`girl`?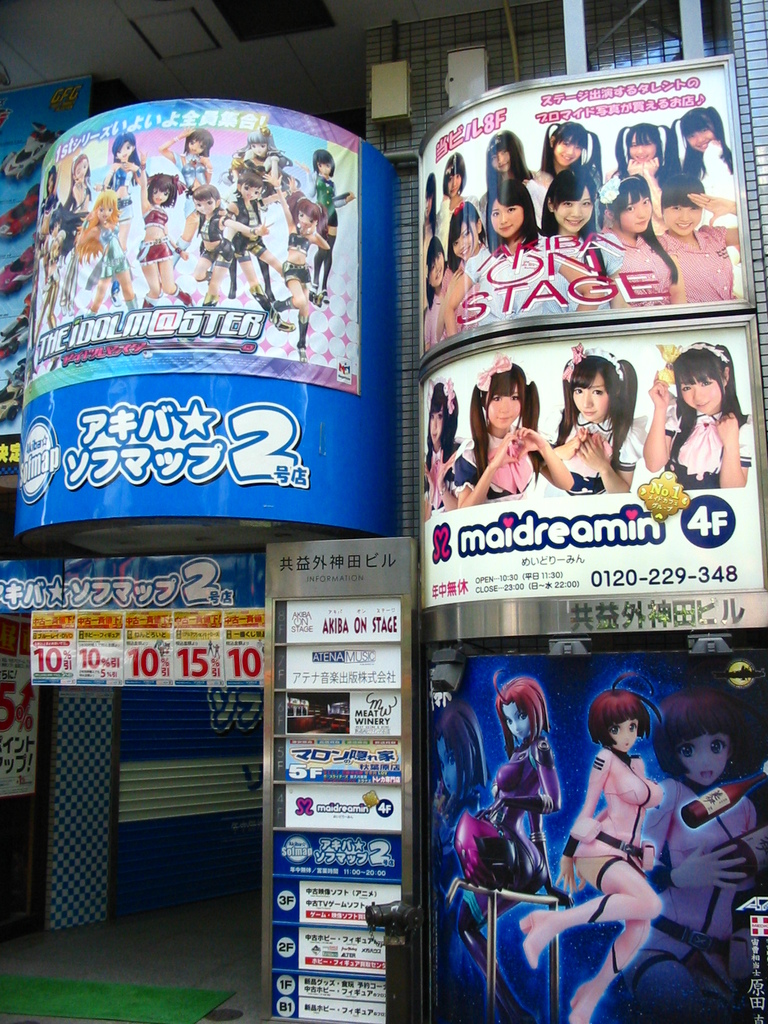
{"left": 617, "top": 689, "right": 767, "bottom": 1023}
